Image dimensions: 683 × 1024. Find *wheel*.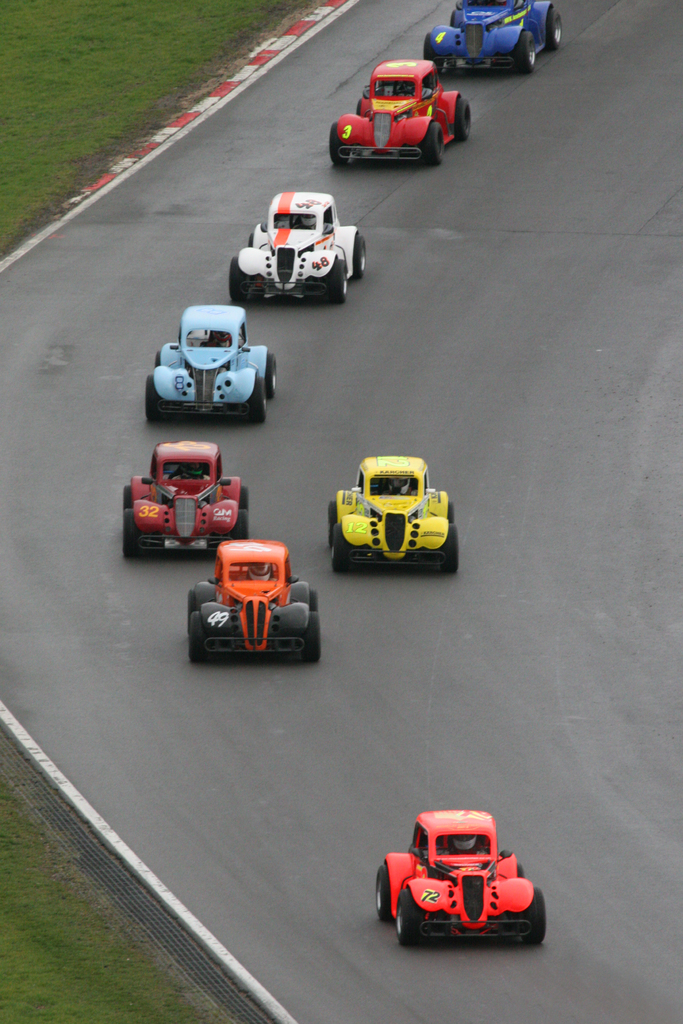
BBox(302, 609, 321, 661).
